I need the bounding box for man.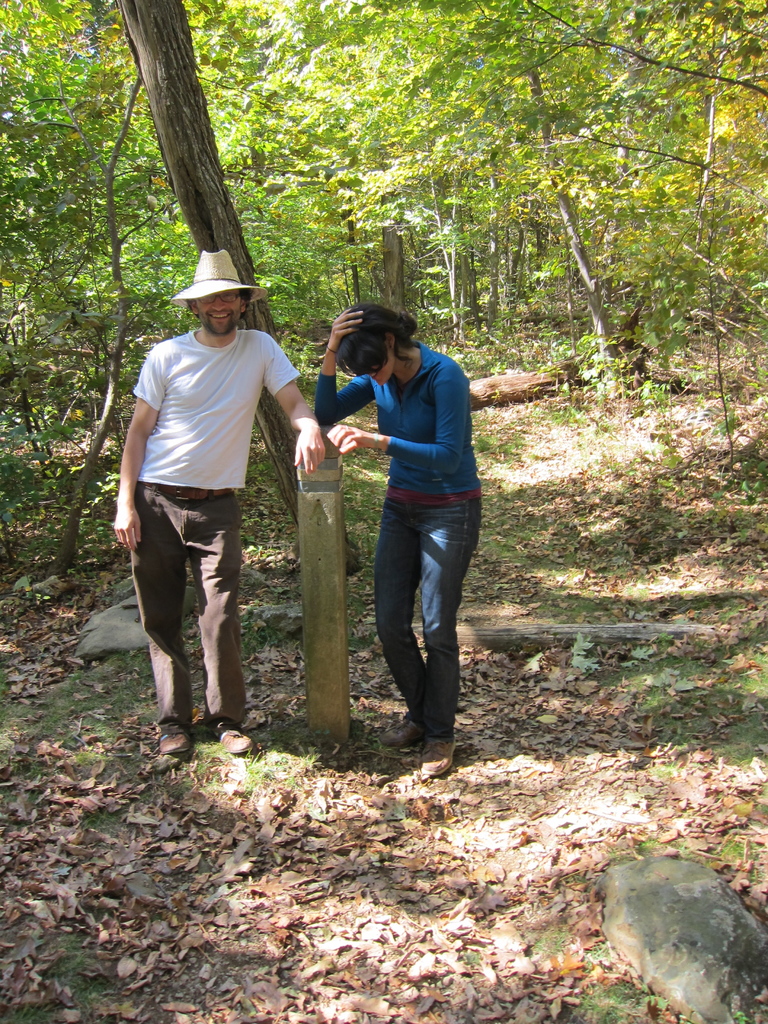
Here it is: 99/246/334/782.
